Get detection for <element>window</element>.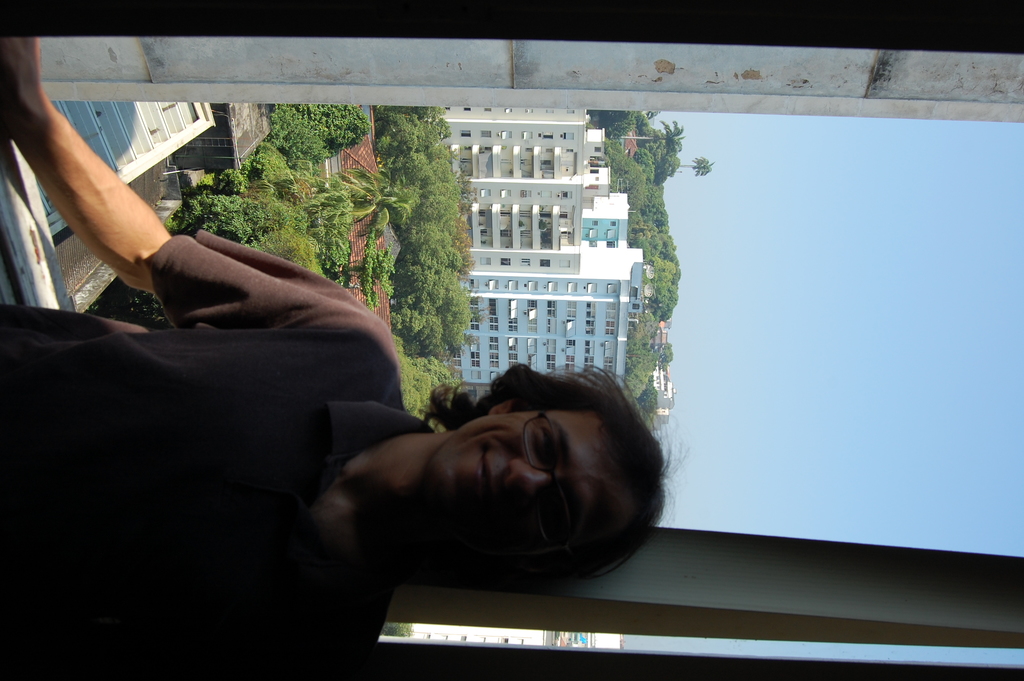
Detection: x1=559 y1=259 x2=570 y2=266.
